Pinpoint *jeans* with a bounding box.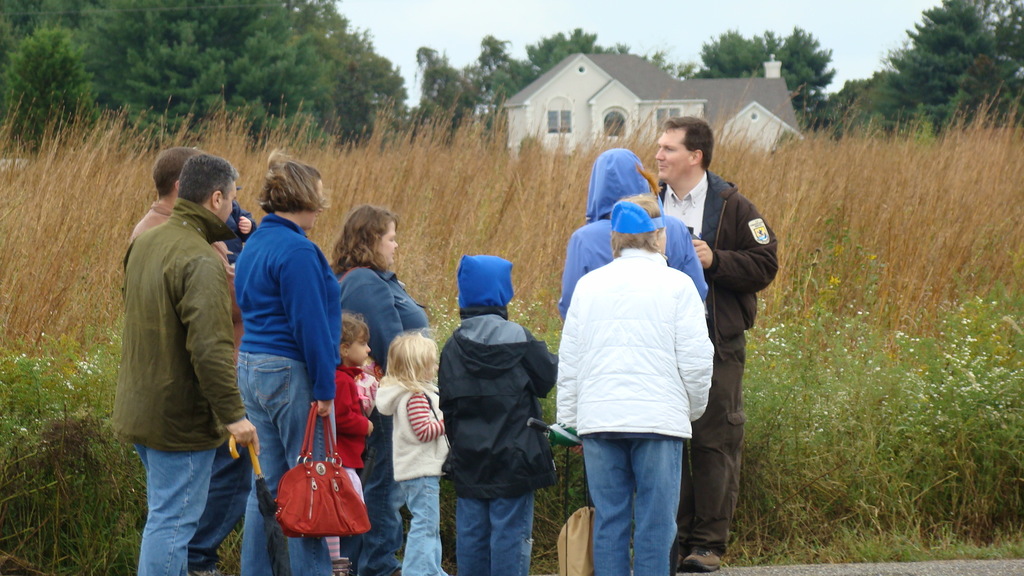
rect(402, 468, 448, 575).
